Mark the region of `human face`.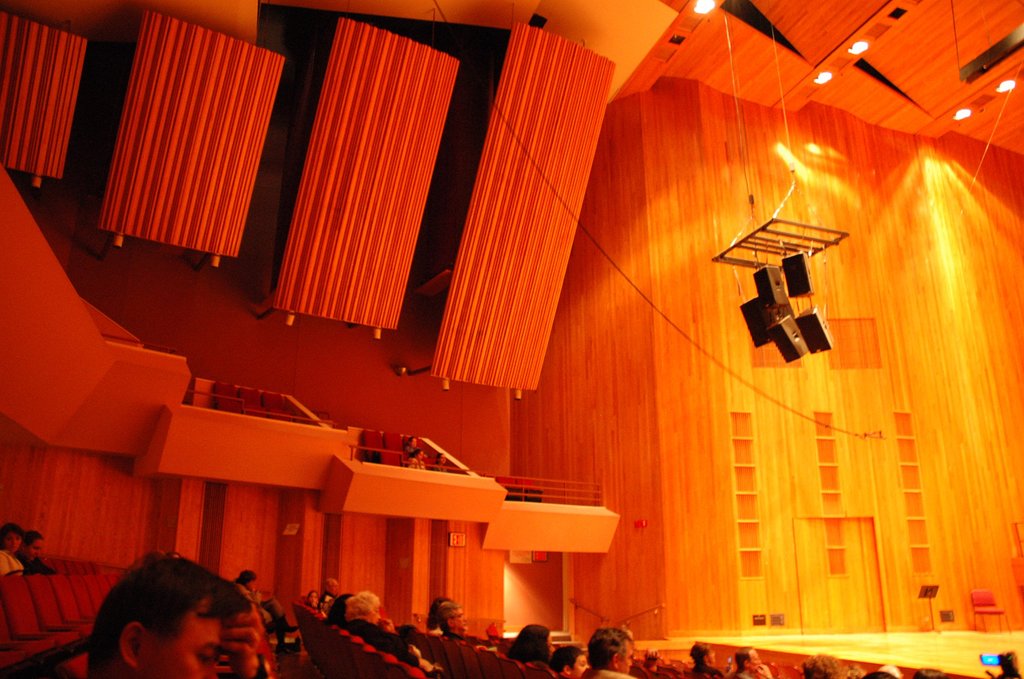
Region: locate(548, 633, 554, 658).
